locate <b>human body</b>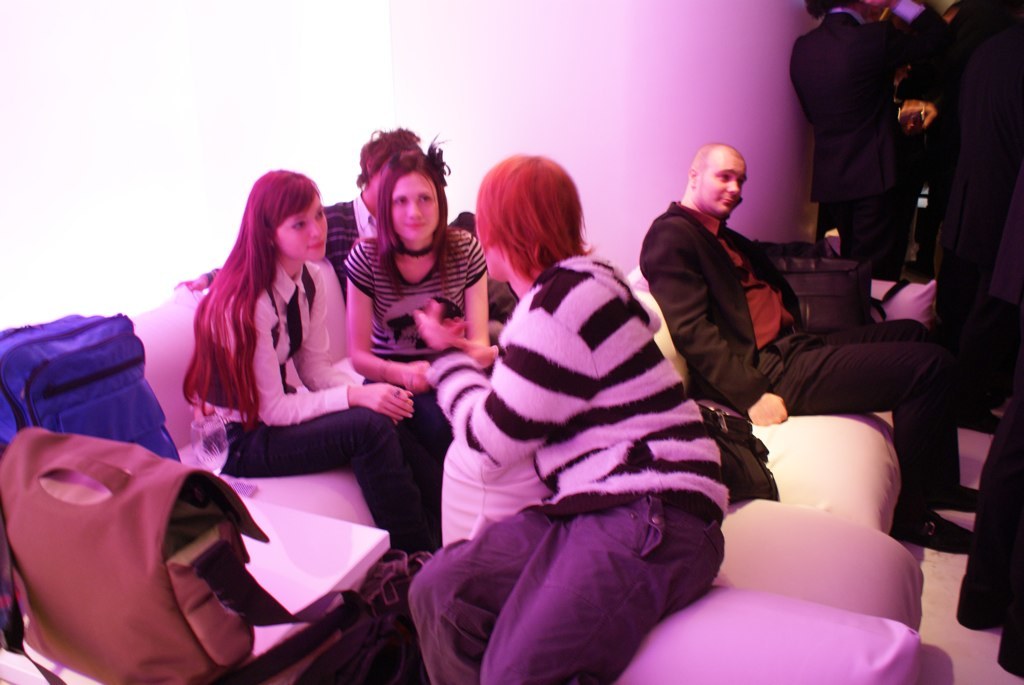
pyautogui.locateOnScreen(788, 0, 955, 276)
